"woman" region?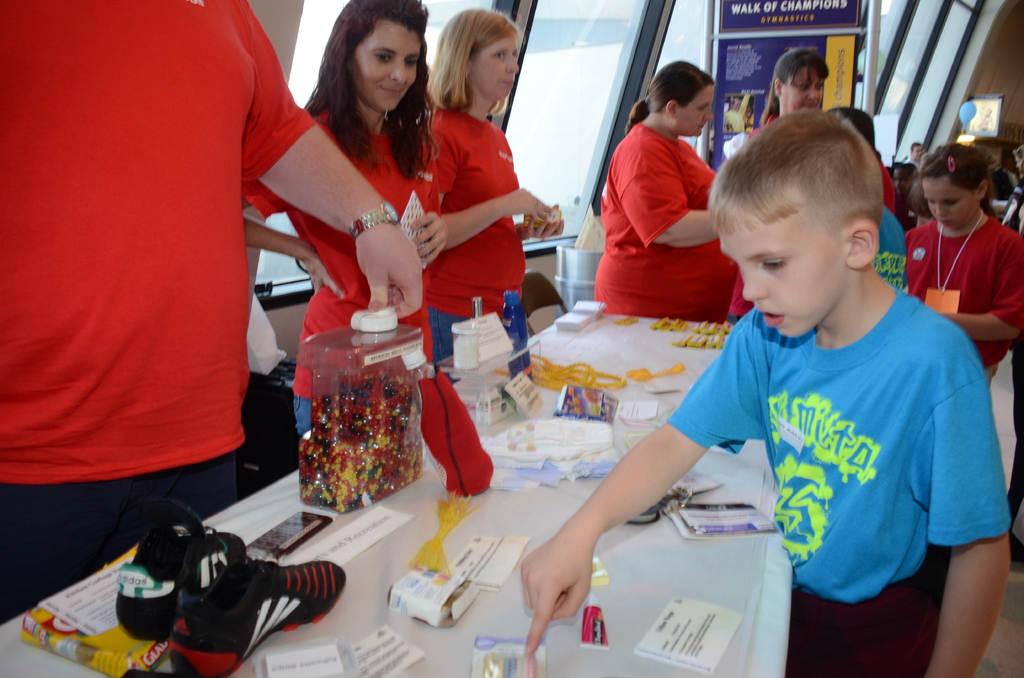
<region>748, 47, 829, 134</region>
